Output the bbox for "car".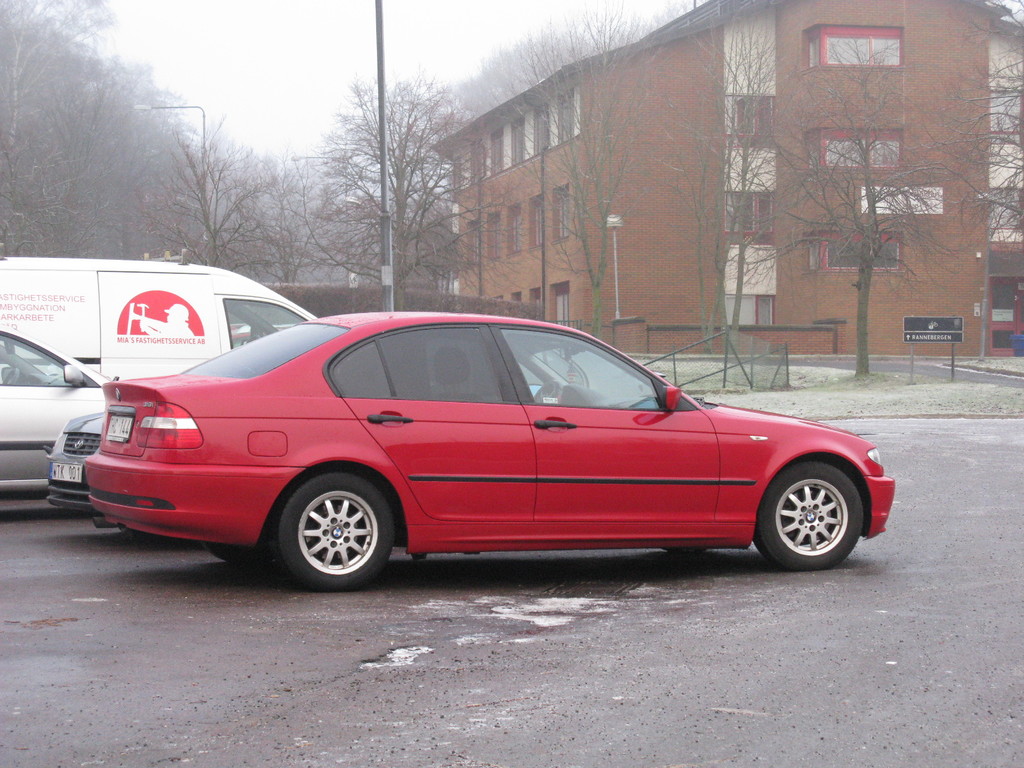
[0, 324, 124, 503].
